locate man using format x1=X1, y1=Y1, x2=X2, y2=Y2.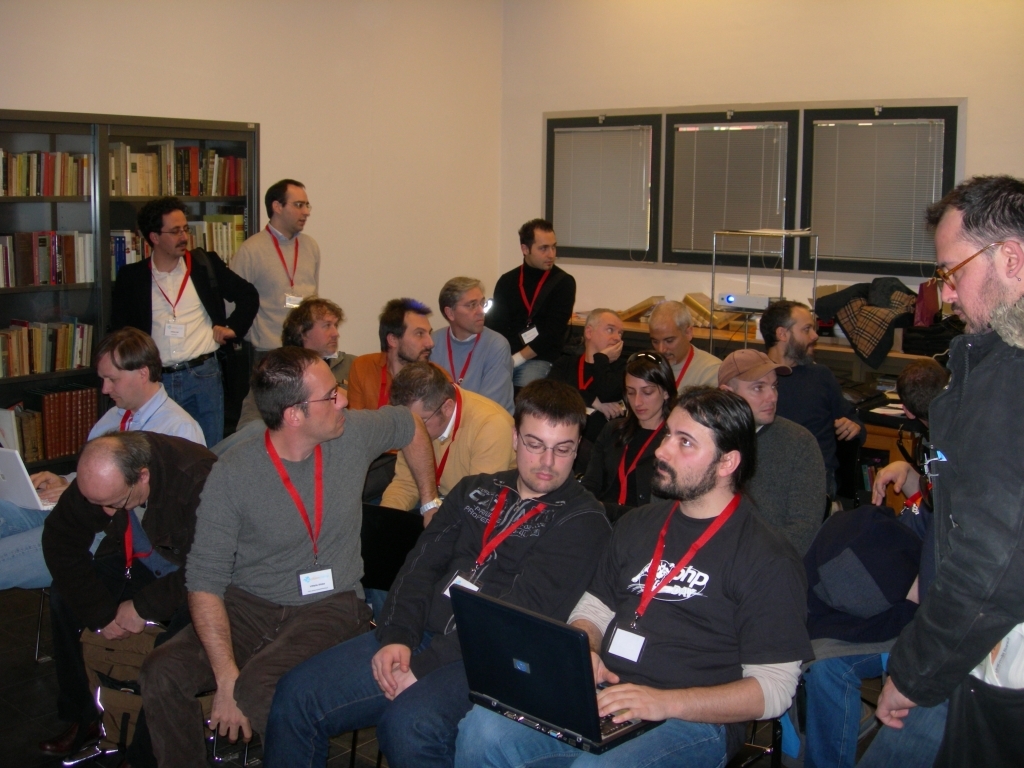
x1=859, y1=172, x2=1021, y2=767.
